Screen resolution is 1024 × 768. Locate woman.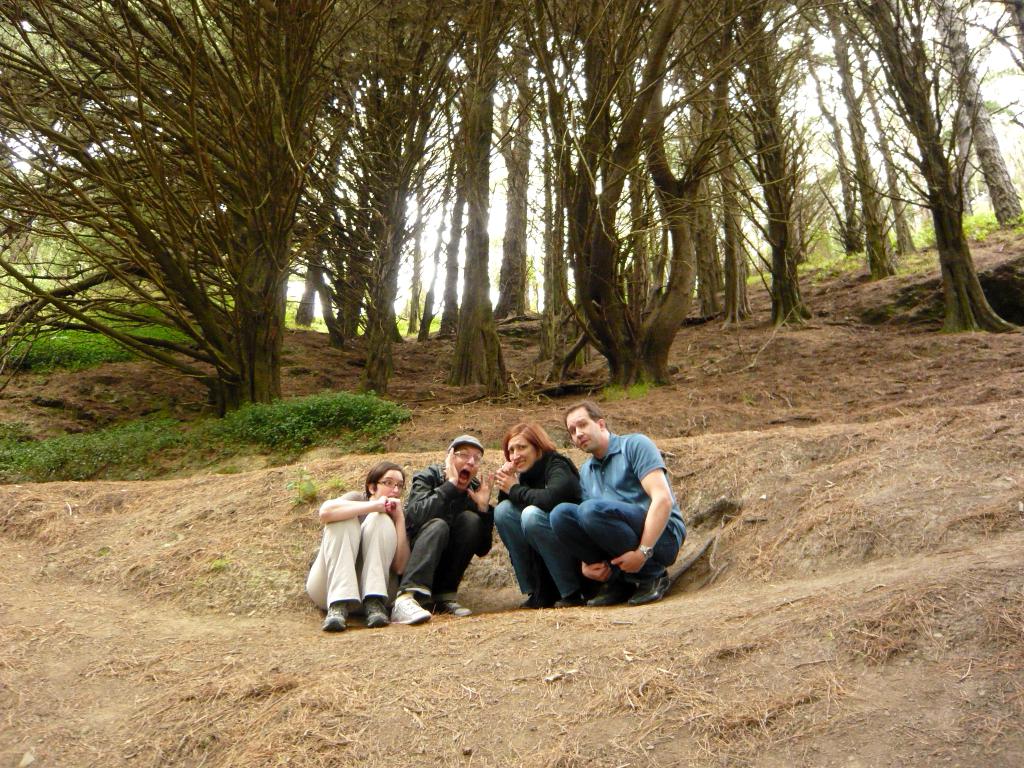
locate(291, 464, 419, 631).
